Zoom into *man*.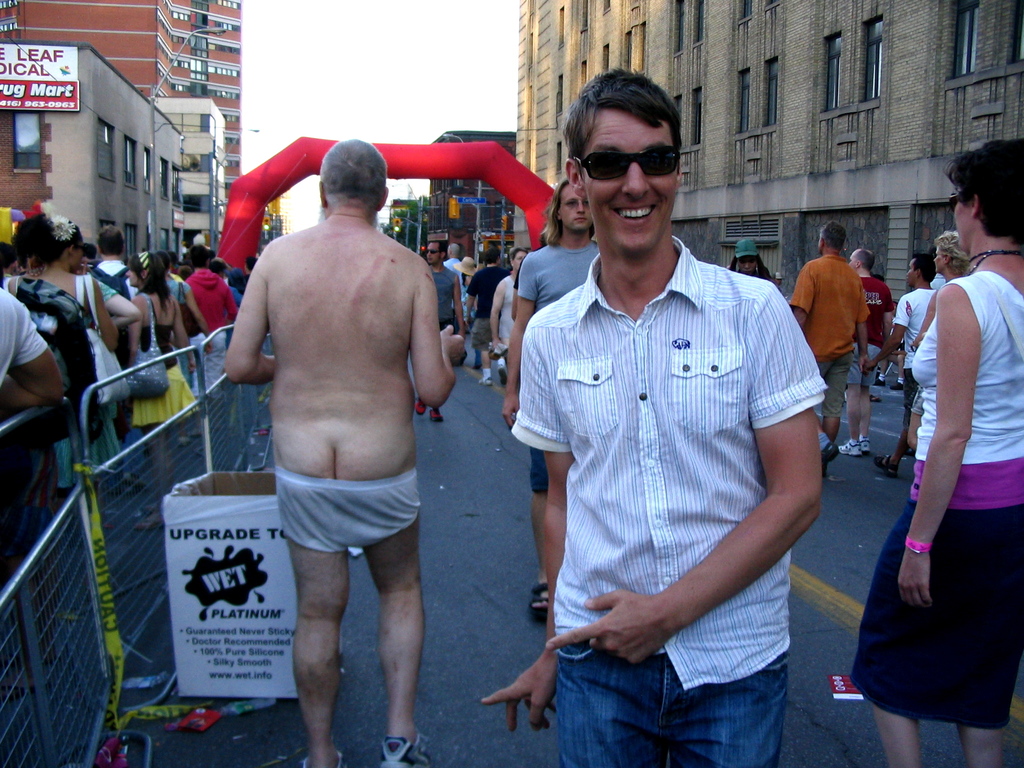
Zoom target: region(419, 241, 460, 426).
